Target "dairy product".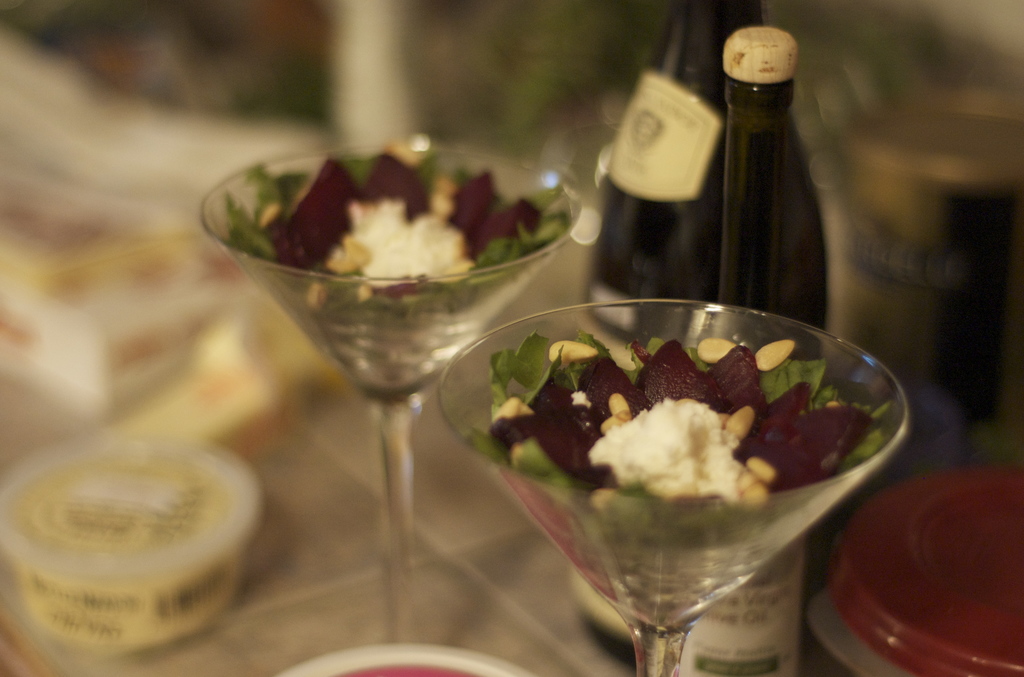
Target region: 346,198,464,299.
